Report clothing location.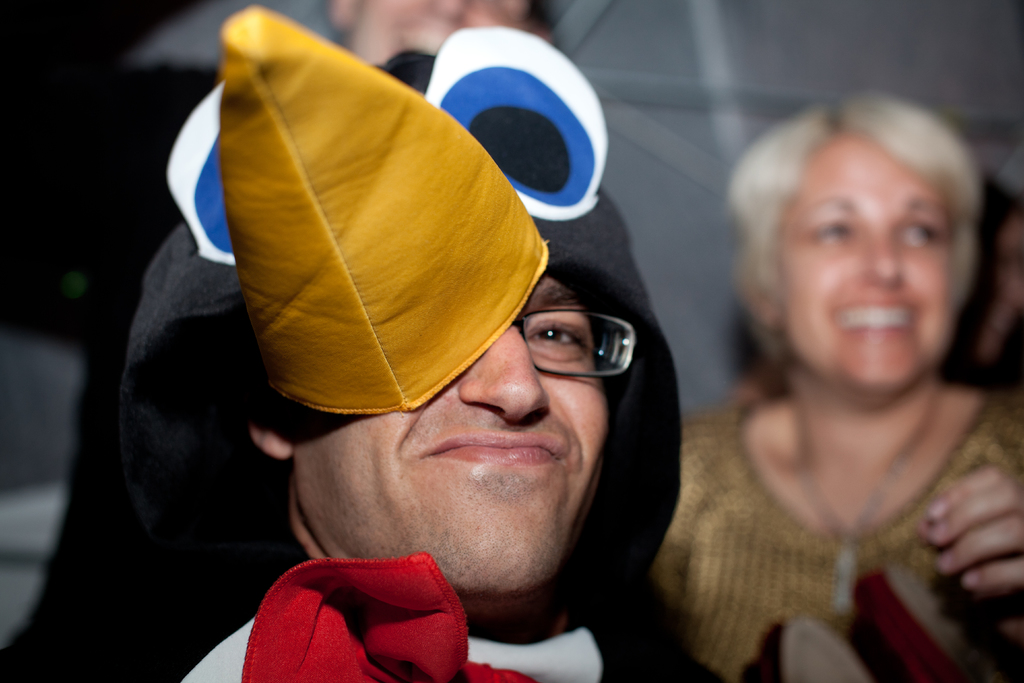
Report: select_region(650, 381, 1022, 682).
